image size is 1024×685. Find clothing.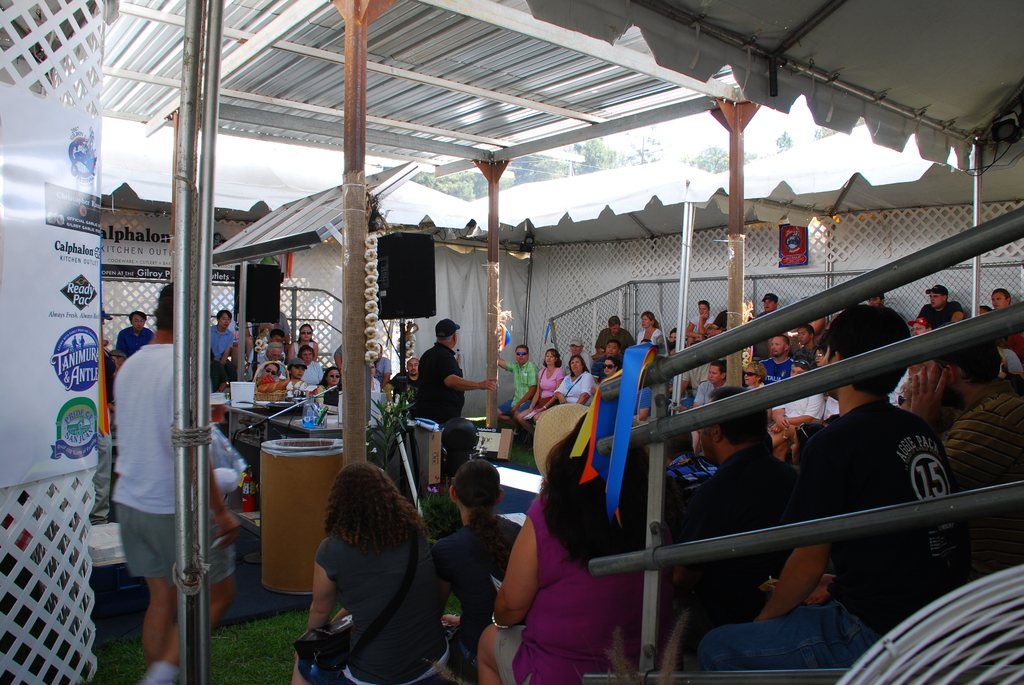
box(285, 491, 445, 668).
